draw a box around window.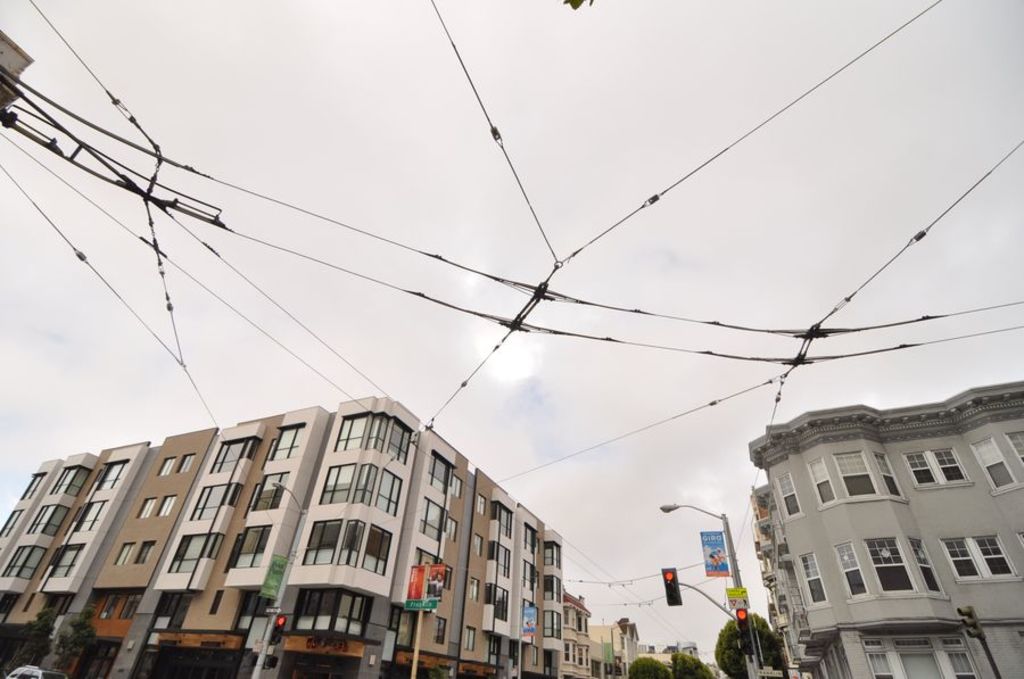
(x1=209, y1=436, x2=258, y2=479).
